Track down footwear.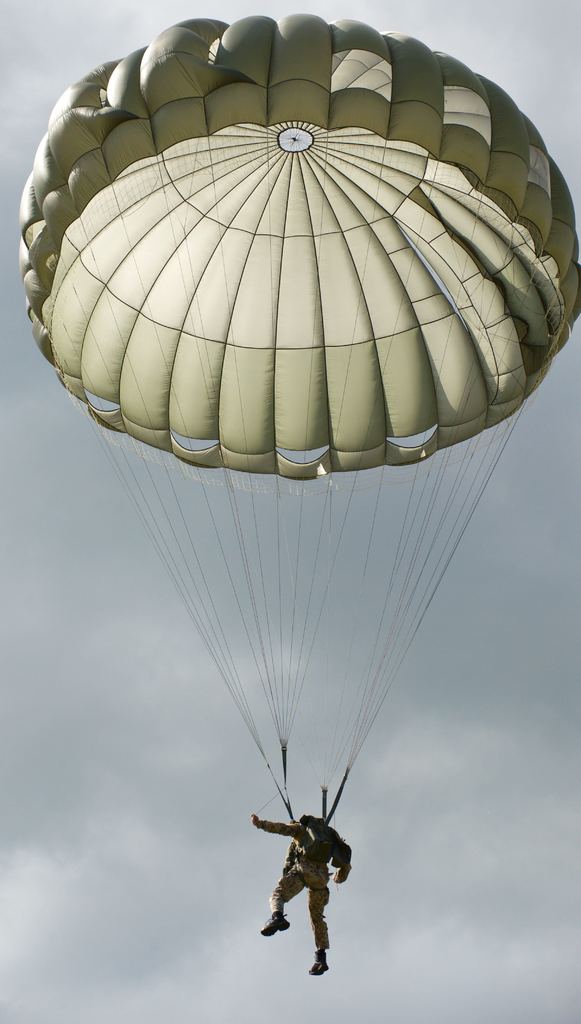
Tracked to [x1=309, y1=950, x2=328, y2=976].
